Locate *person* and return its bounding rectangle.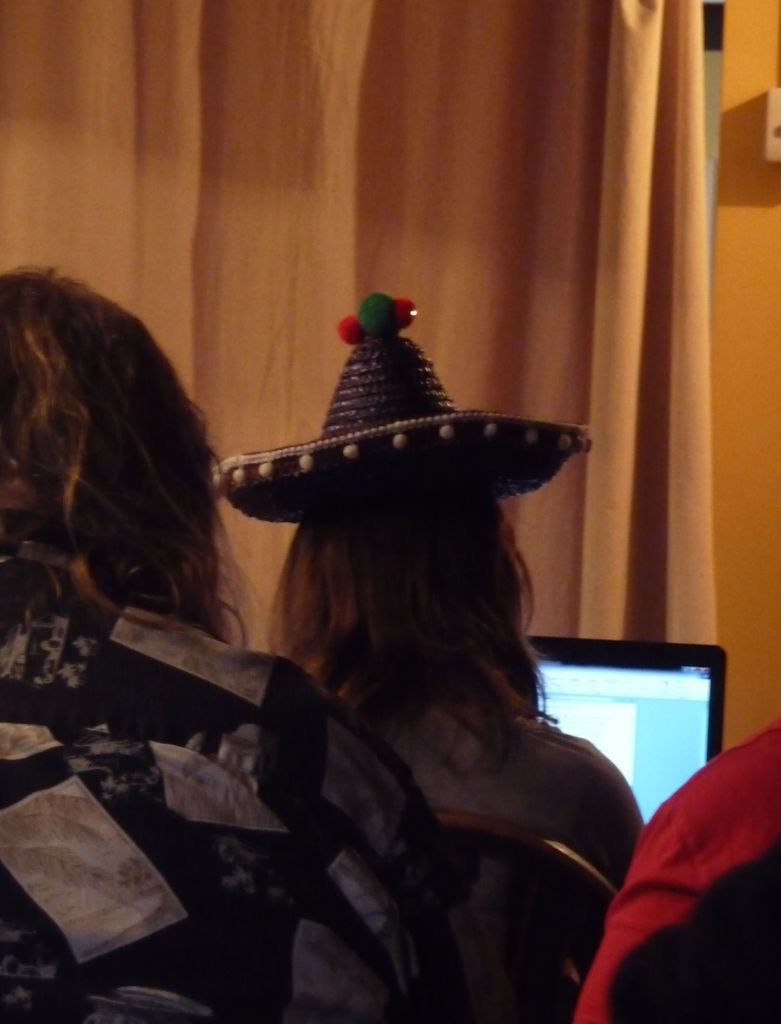
[left=0, top=258, right=518, bottom=1023].
